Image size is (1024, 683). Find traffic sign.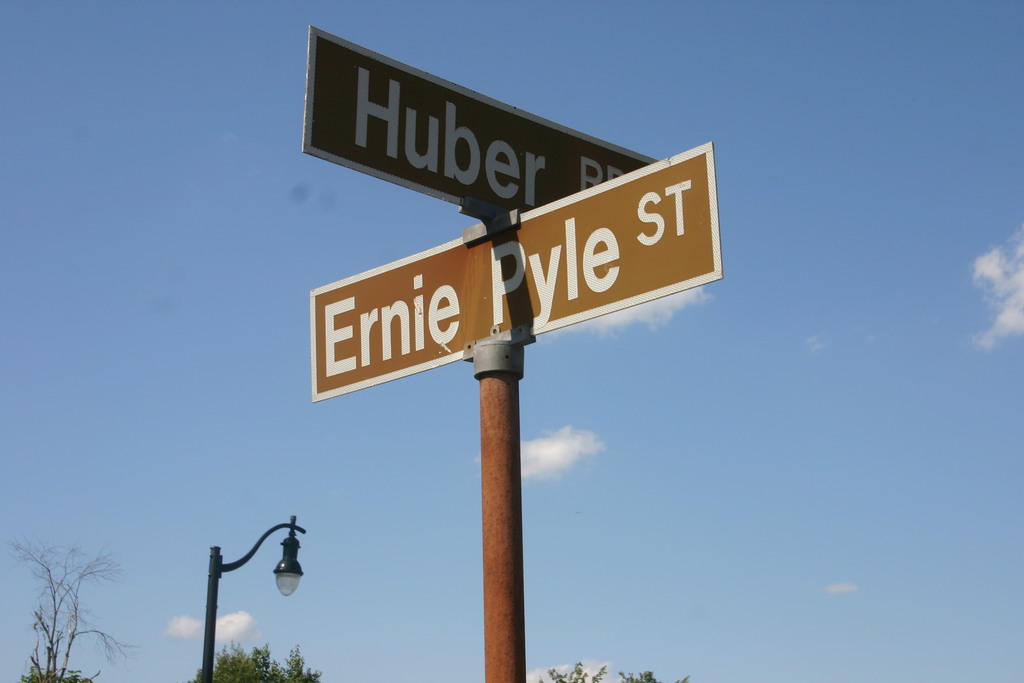
x1=304 y1=26 x2=664 y2=219.
